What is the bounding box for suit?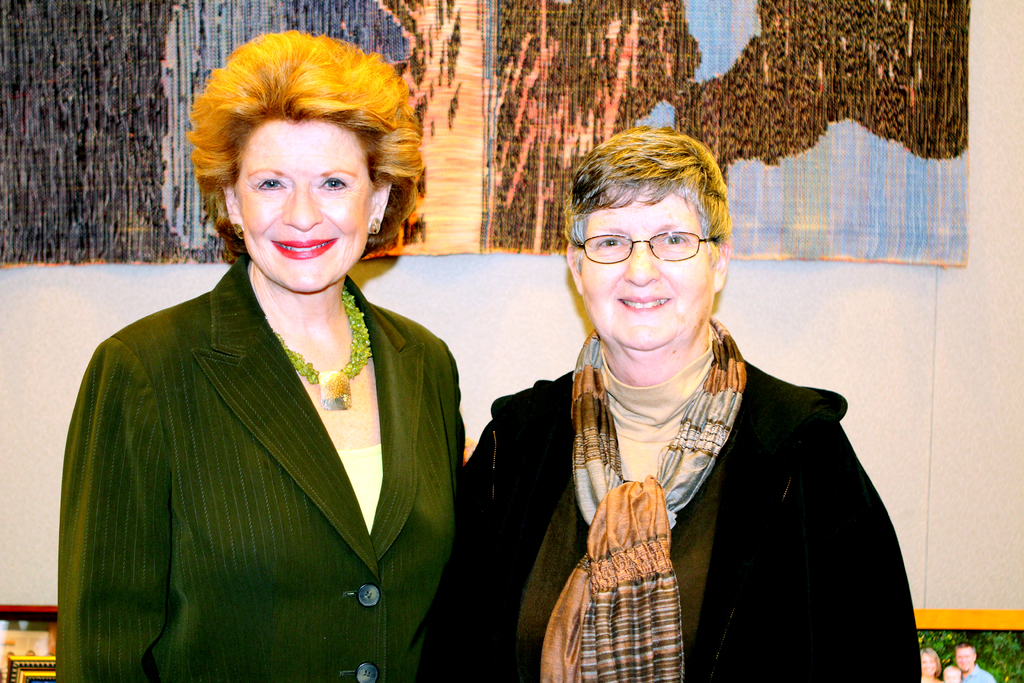
[61, 226, 475, 673].
